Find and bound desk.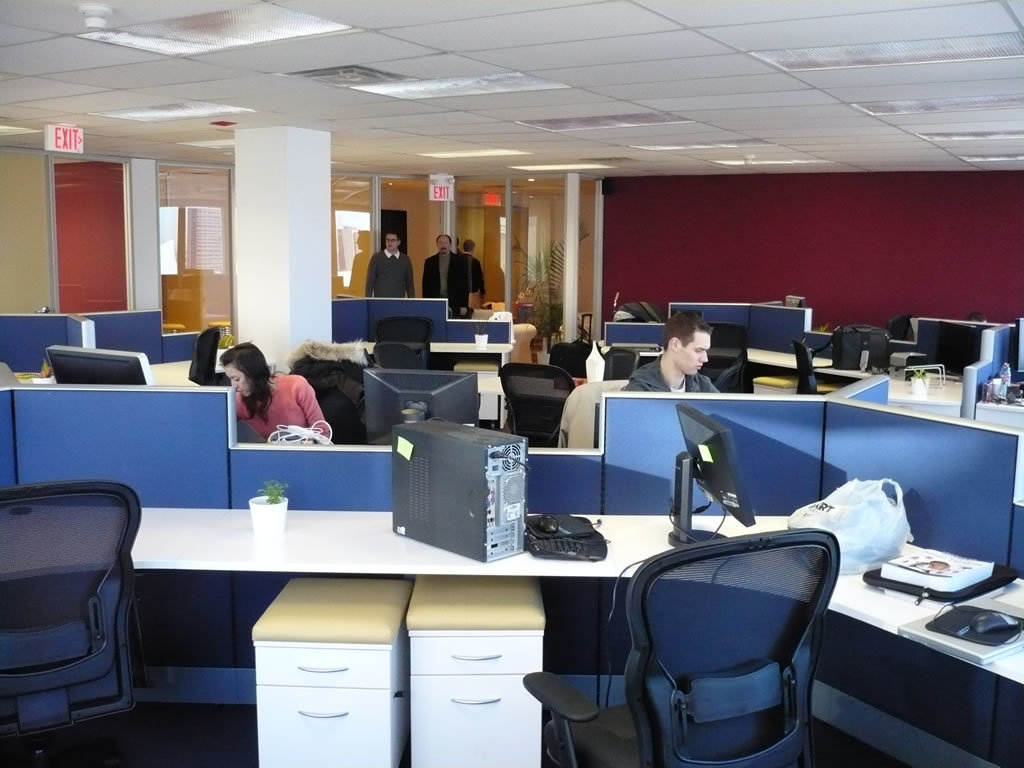
Bound: <region>334, 333, 519, 426</region>.
